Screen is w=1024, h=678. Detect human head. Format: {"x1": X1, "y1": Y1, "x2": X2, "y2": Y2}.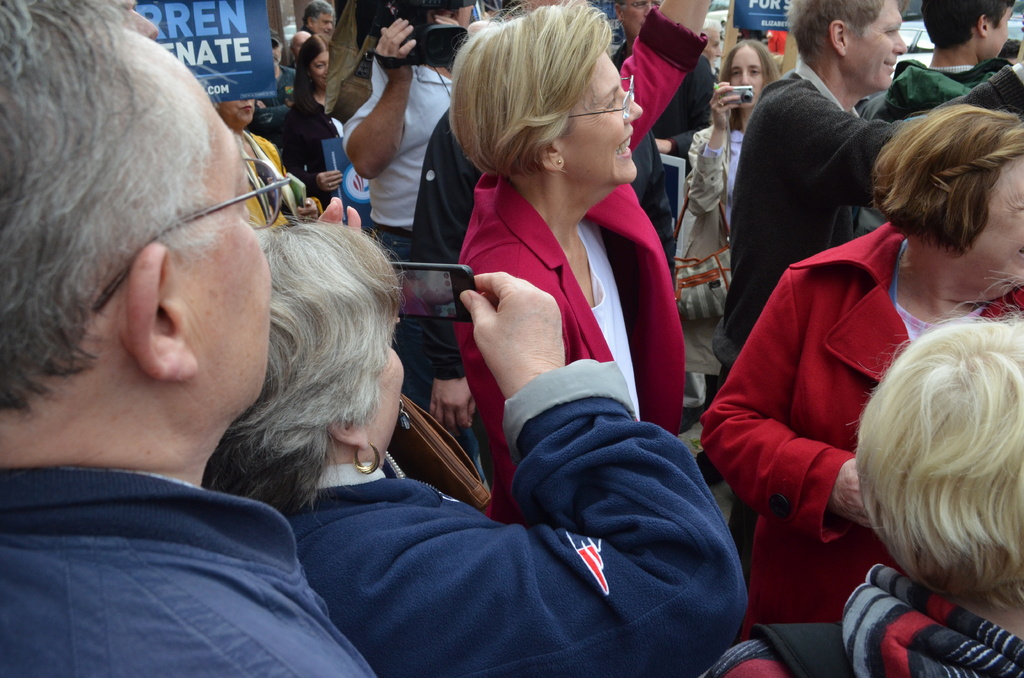
{"x1": 268, "y1": 38, "x2": 287, "y2": 62}.
